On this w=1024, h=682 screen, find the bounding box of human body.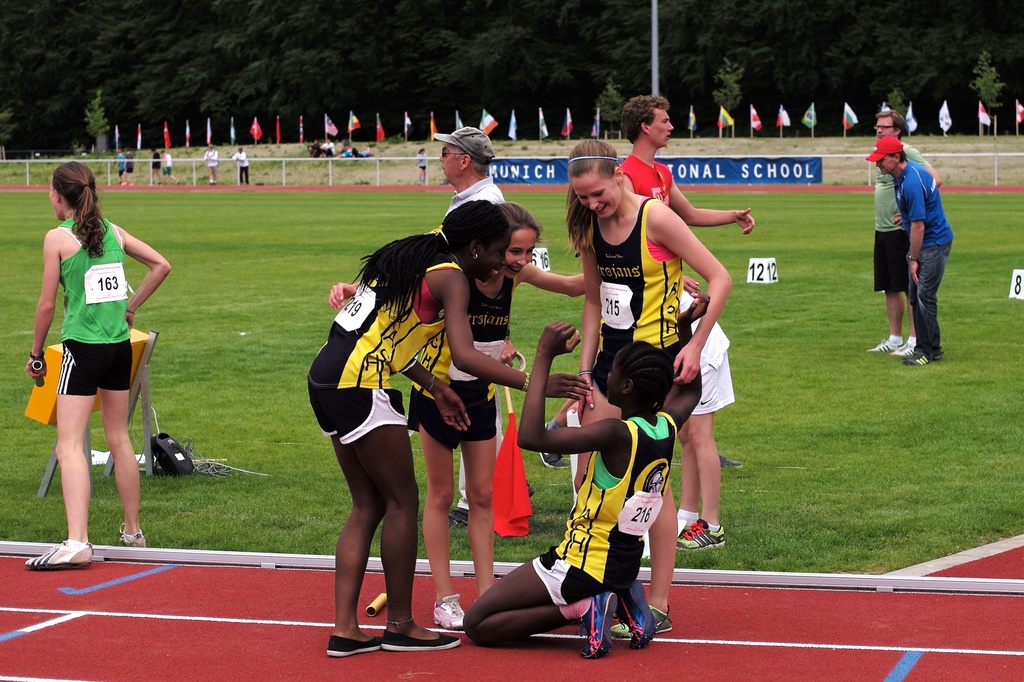
Bounding box: box(26, 214, 170, 571).
